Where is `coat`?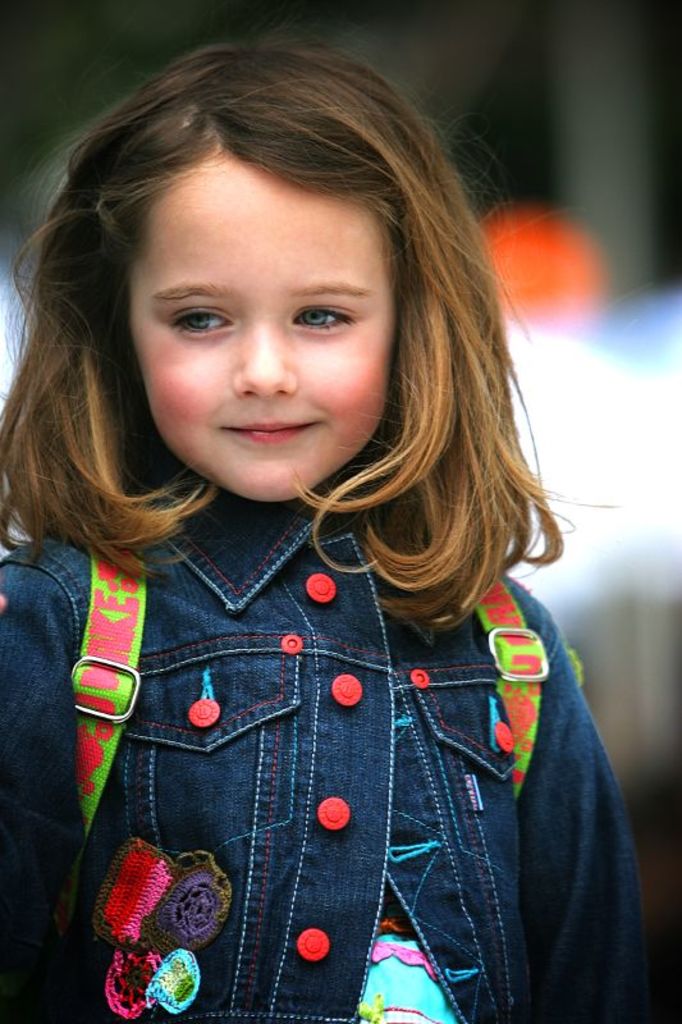
(left=0, top=462, right=658, bottom=1023).
